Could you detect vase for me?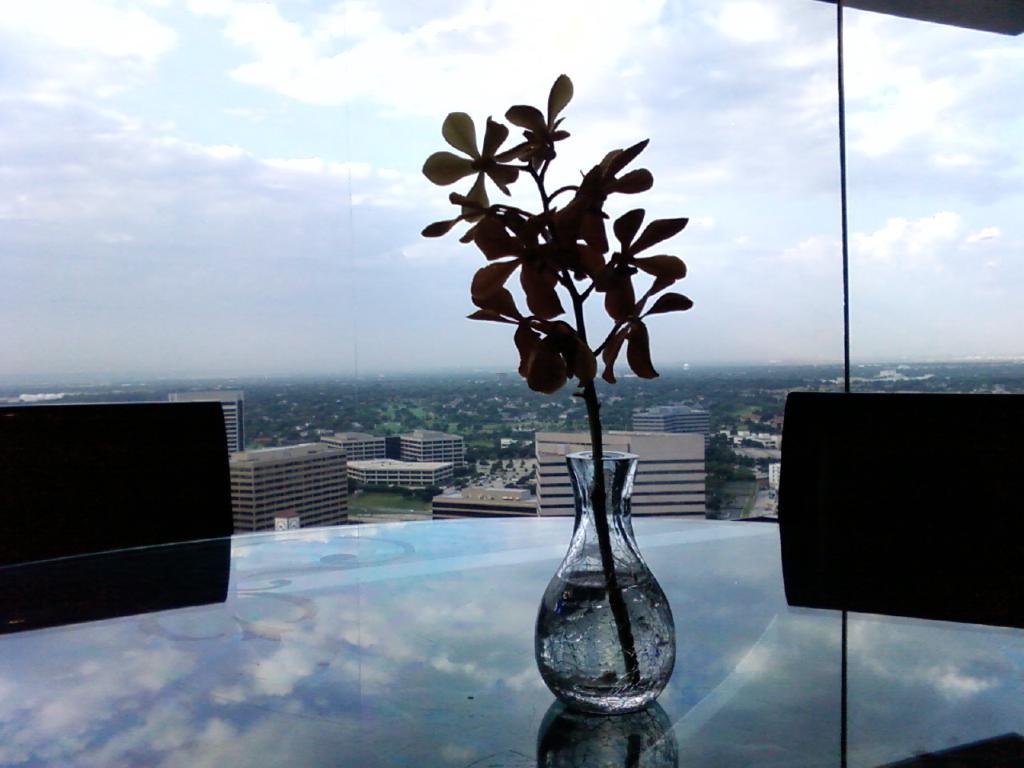
Detection result: box(535, 447, 682, 714).
